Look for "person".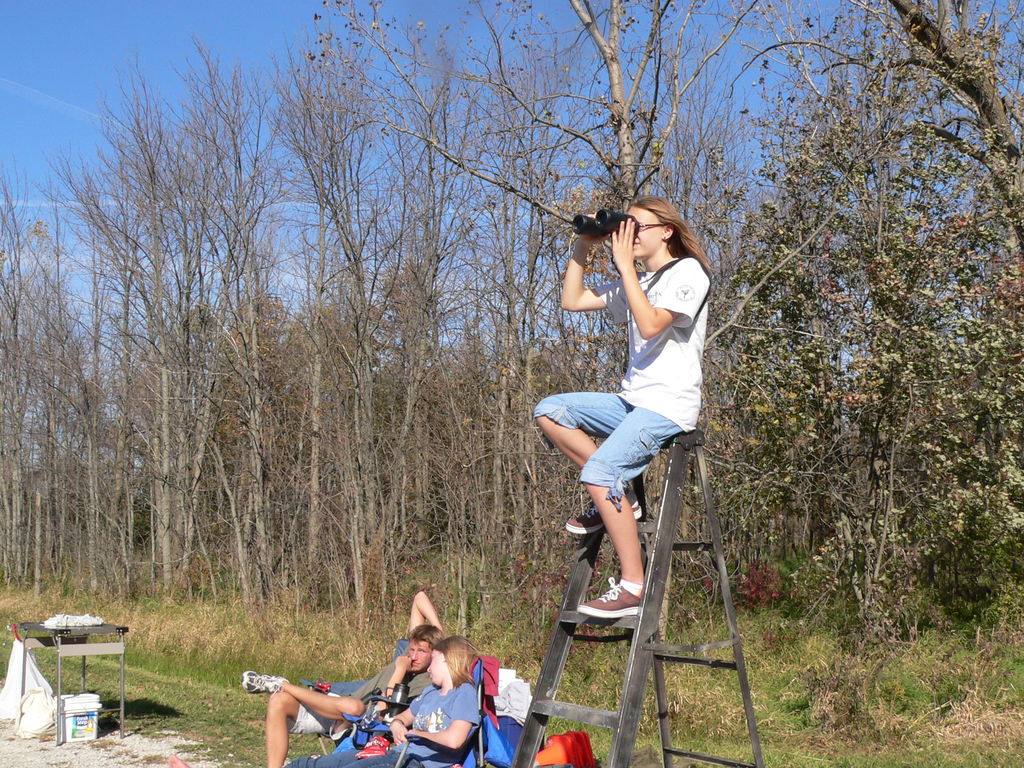
Found: <bbox>535, 193, 723, 623</bbox>.
